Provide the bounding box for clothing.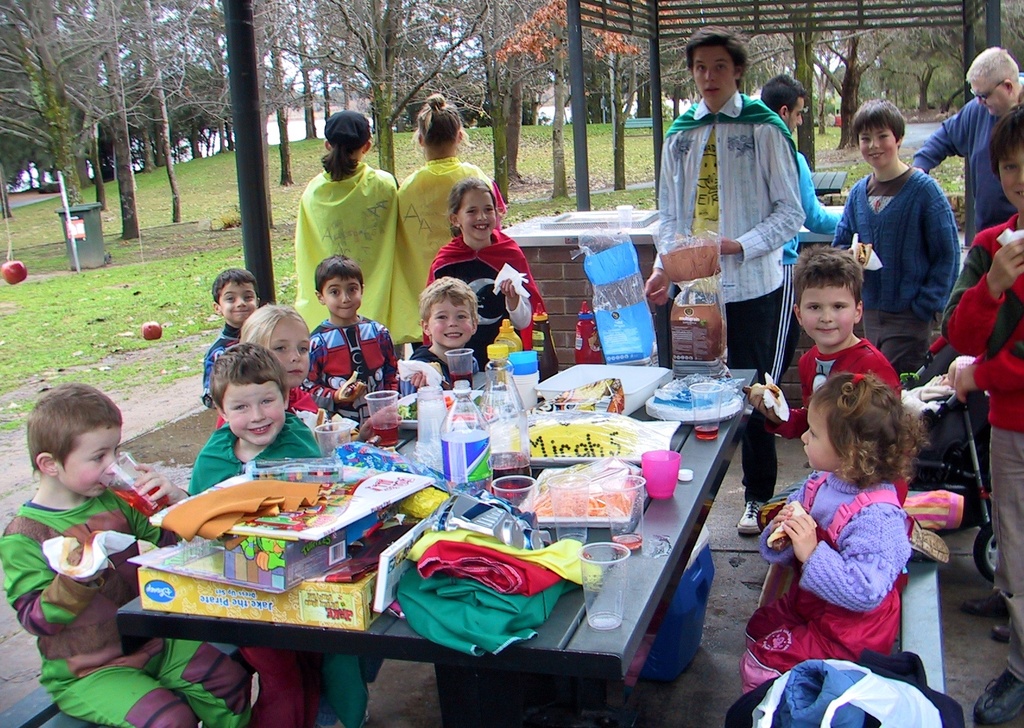
x1=216, y1=383, x2=317, y2=429.
